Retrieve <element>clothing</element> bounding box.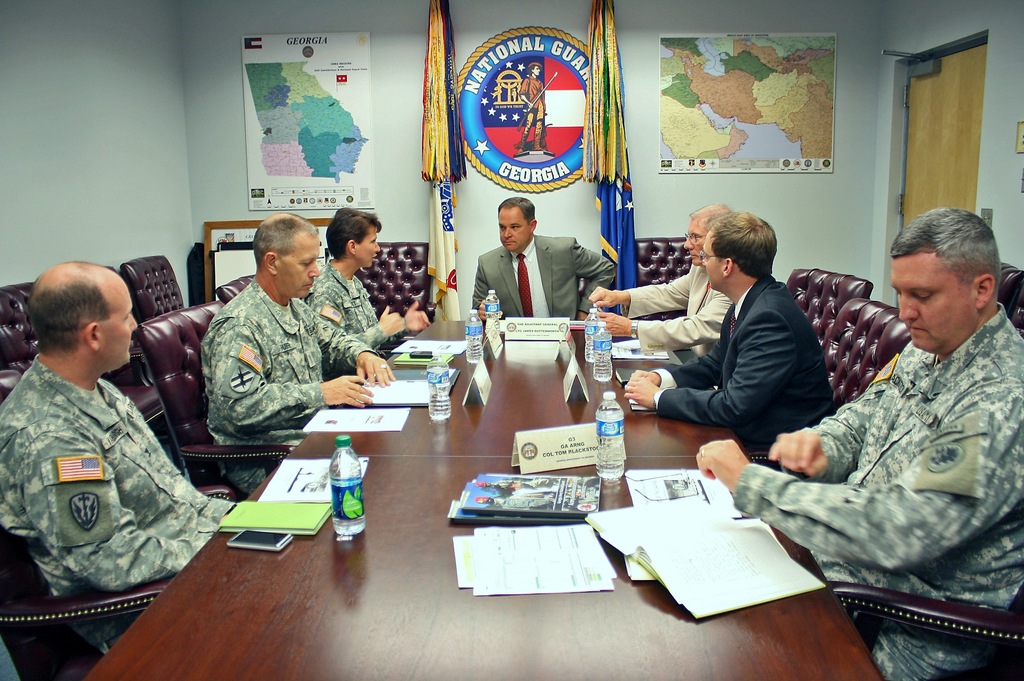
Bounding box: select_region(664, 289, 826, 469).
